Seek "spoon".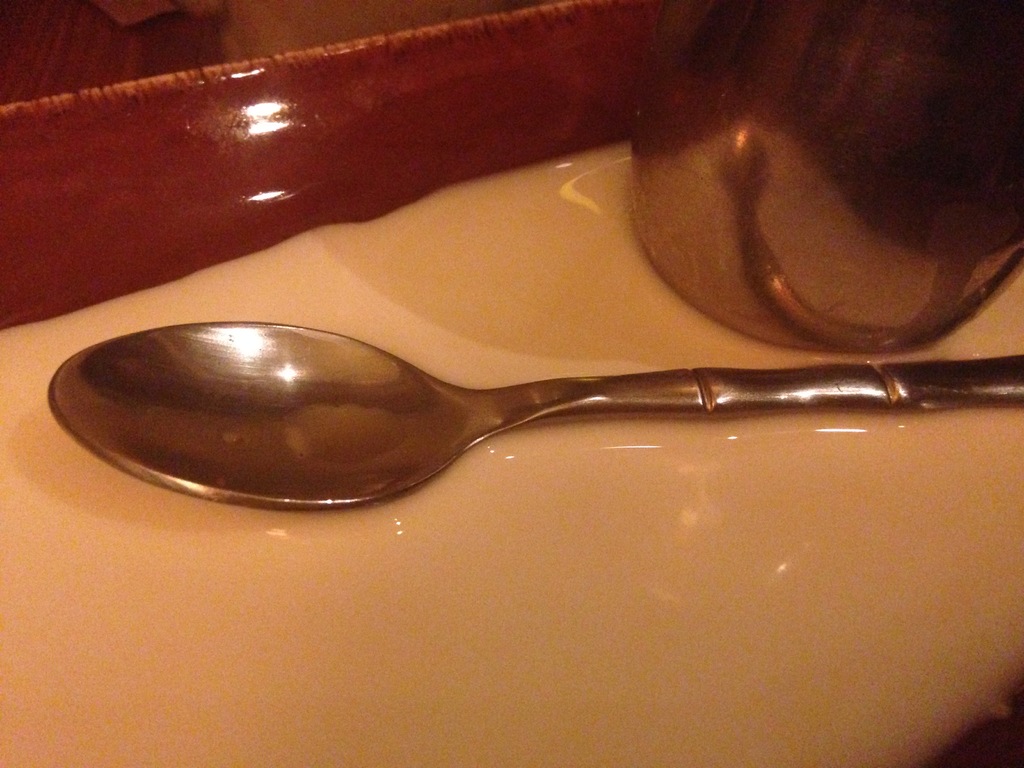
bbox(45, 317, 1023, 510).
